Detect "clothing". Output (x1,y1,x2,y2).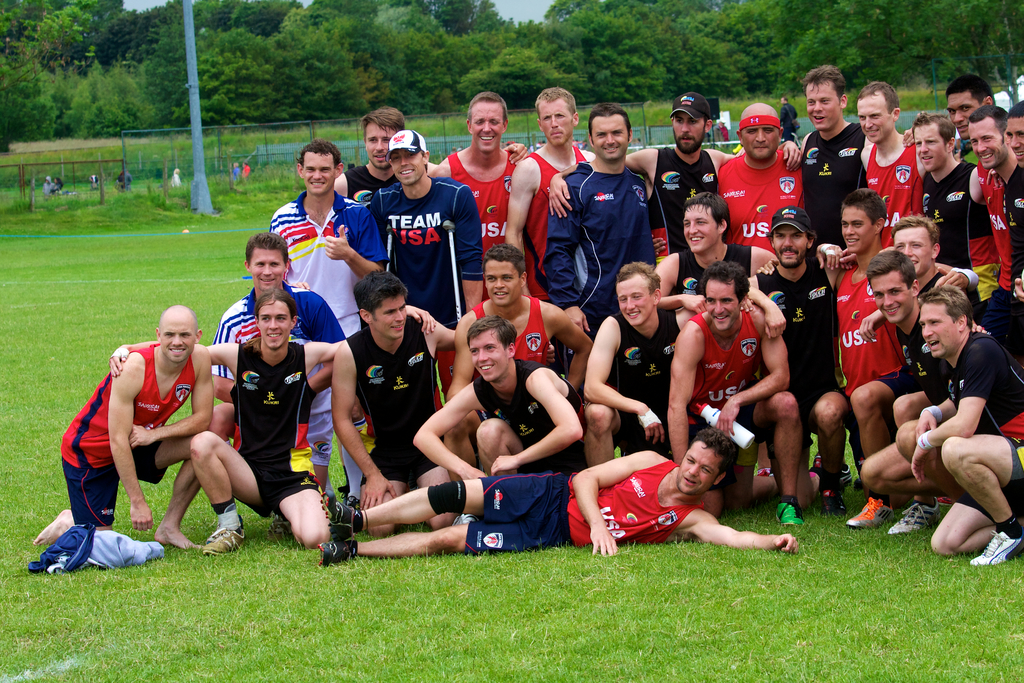
(780,102,802,141).
